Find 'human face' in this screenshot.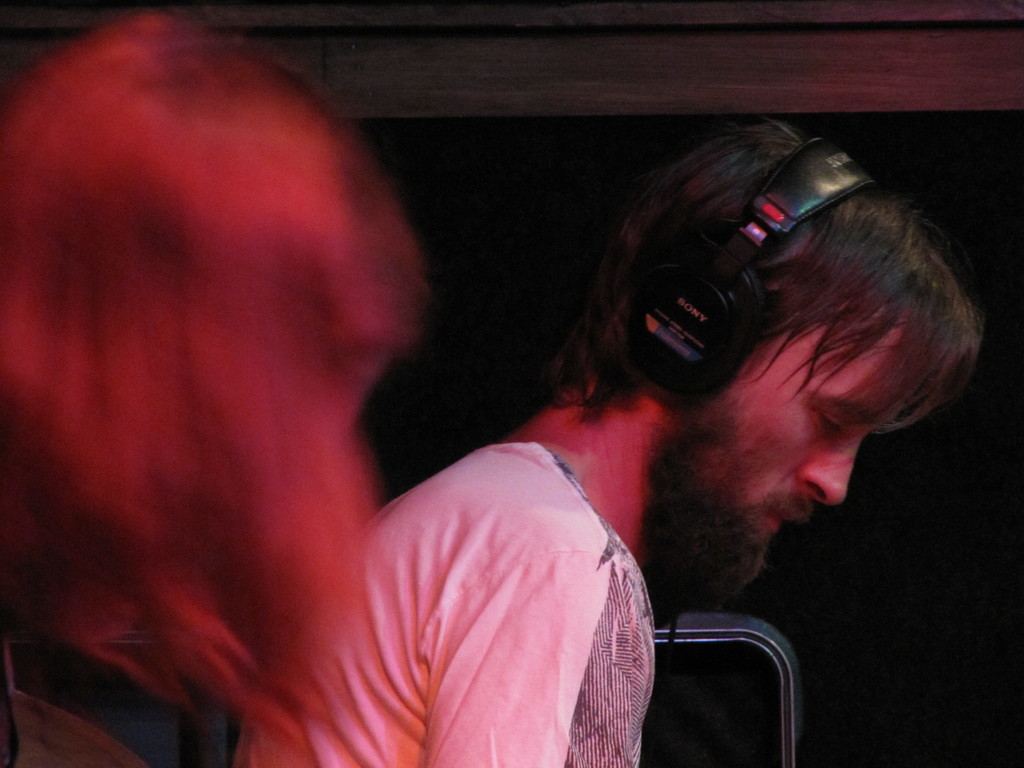
The bounding box for 'human face' is [680,304,945,600].
